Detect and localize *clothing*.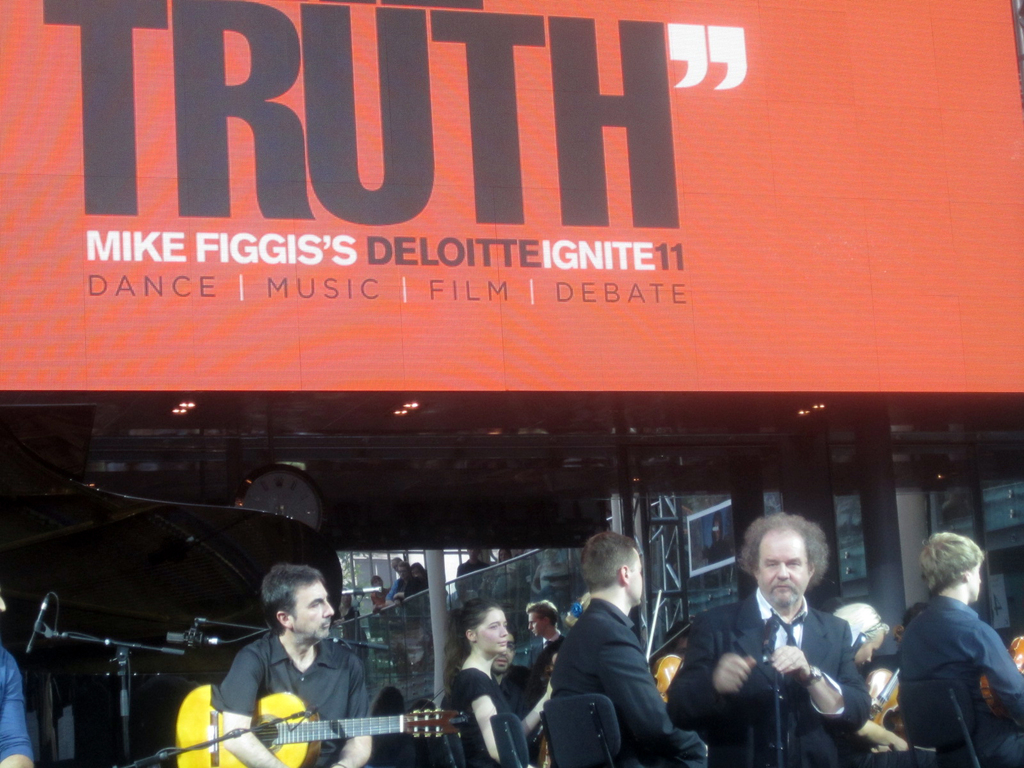
Localized at bbox=(374, 593, 398, 624).
